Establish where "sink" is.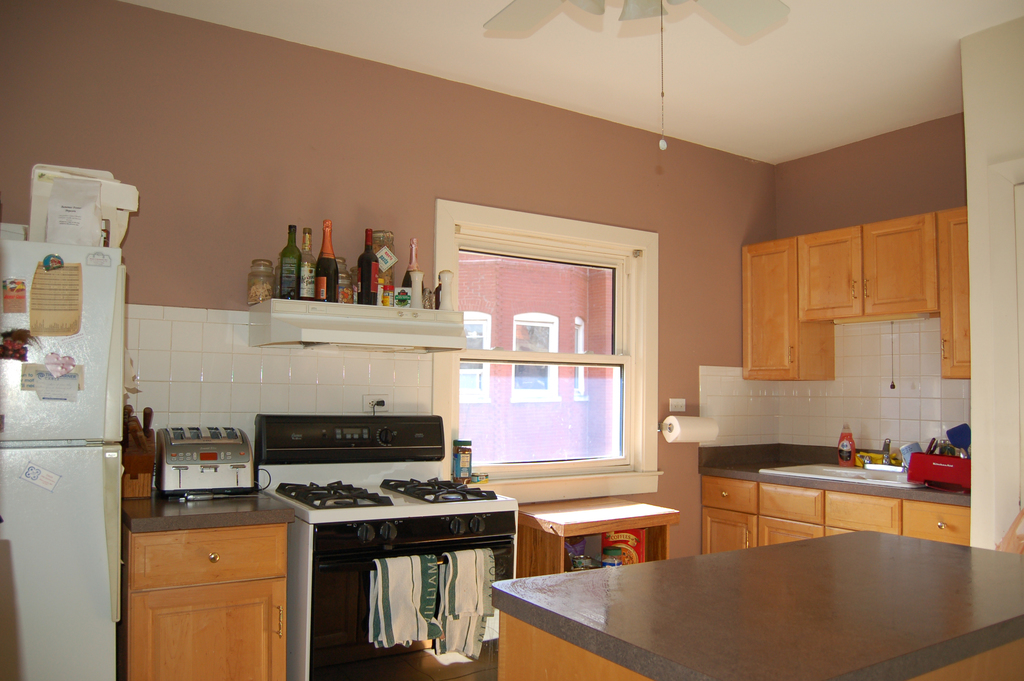
Established at 755:436:928:491.
